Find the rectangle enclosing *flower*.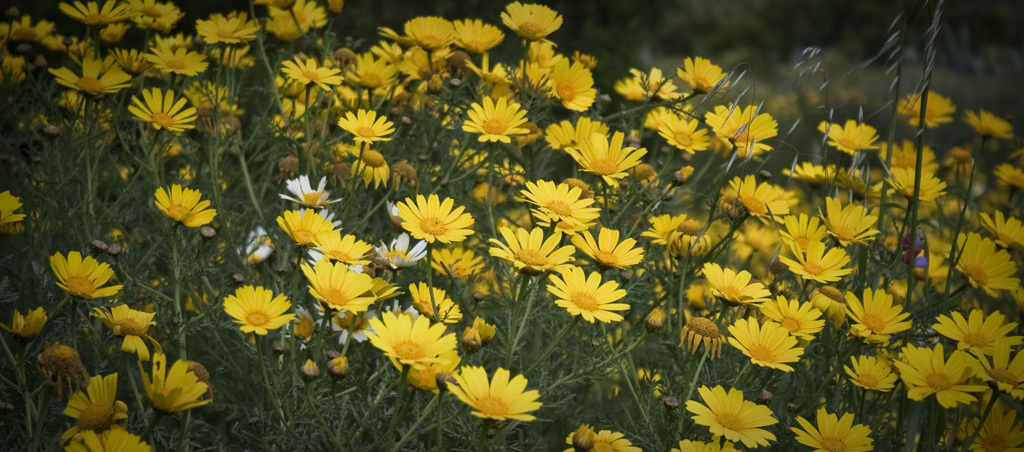
region(413, 283, 464, 324).
